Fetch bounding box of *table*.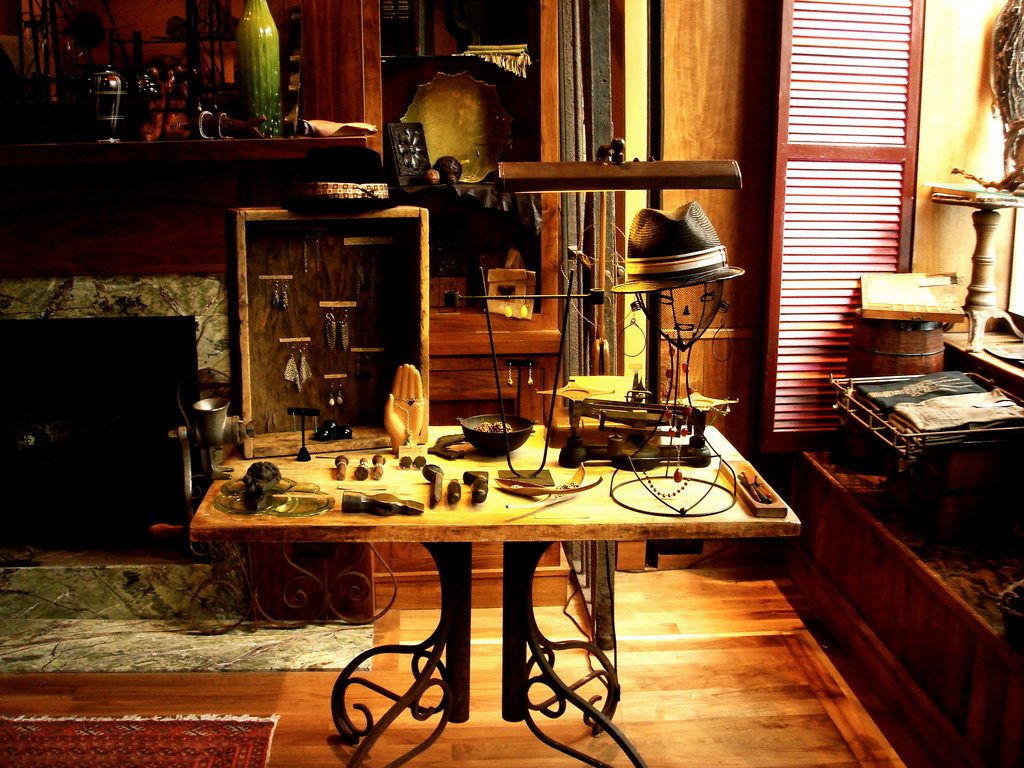
Bbox: (left=0, top=273, right=231, bottom=542).
